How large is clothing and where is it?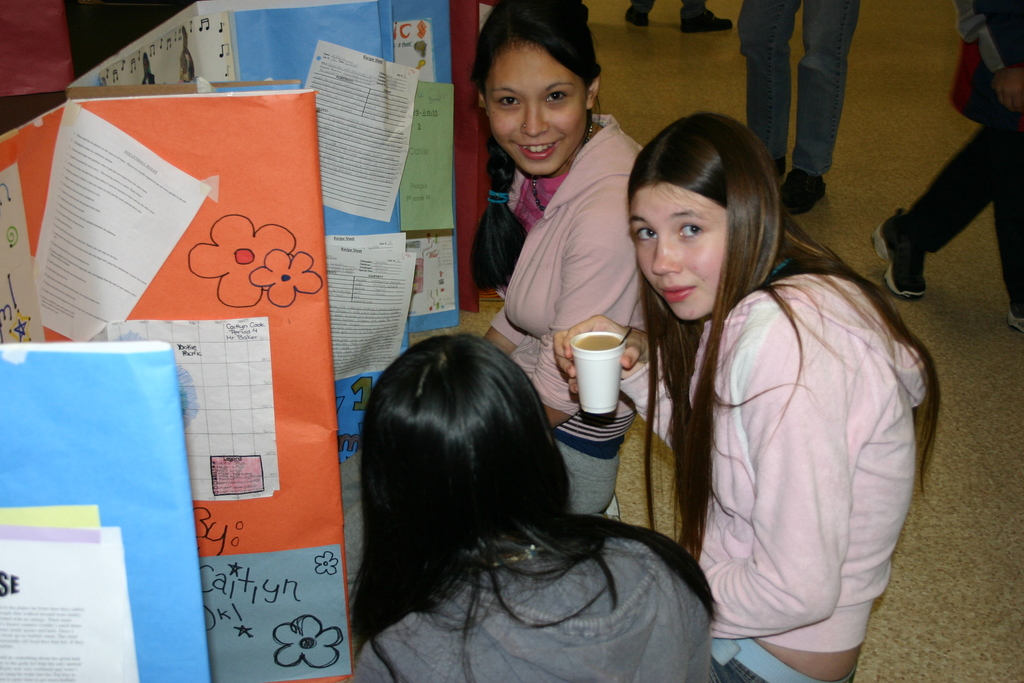
Bounding box: 346, 535, 708, 682.
